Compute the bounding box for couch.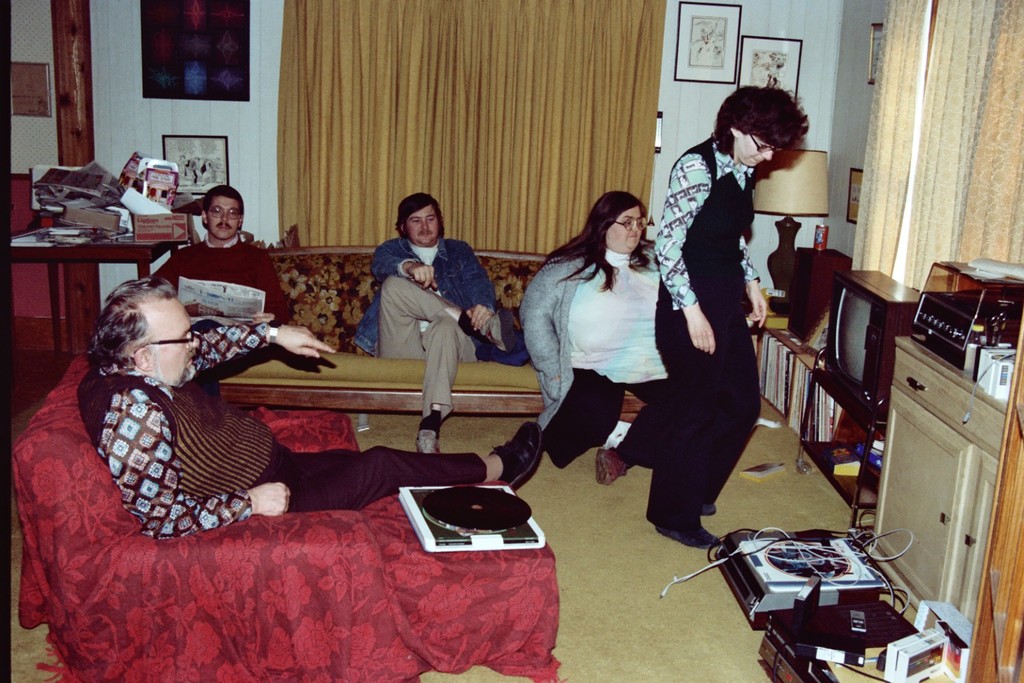
[left=156, top=245, right=642, bottom=419].
